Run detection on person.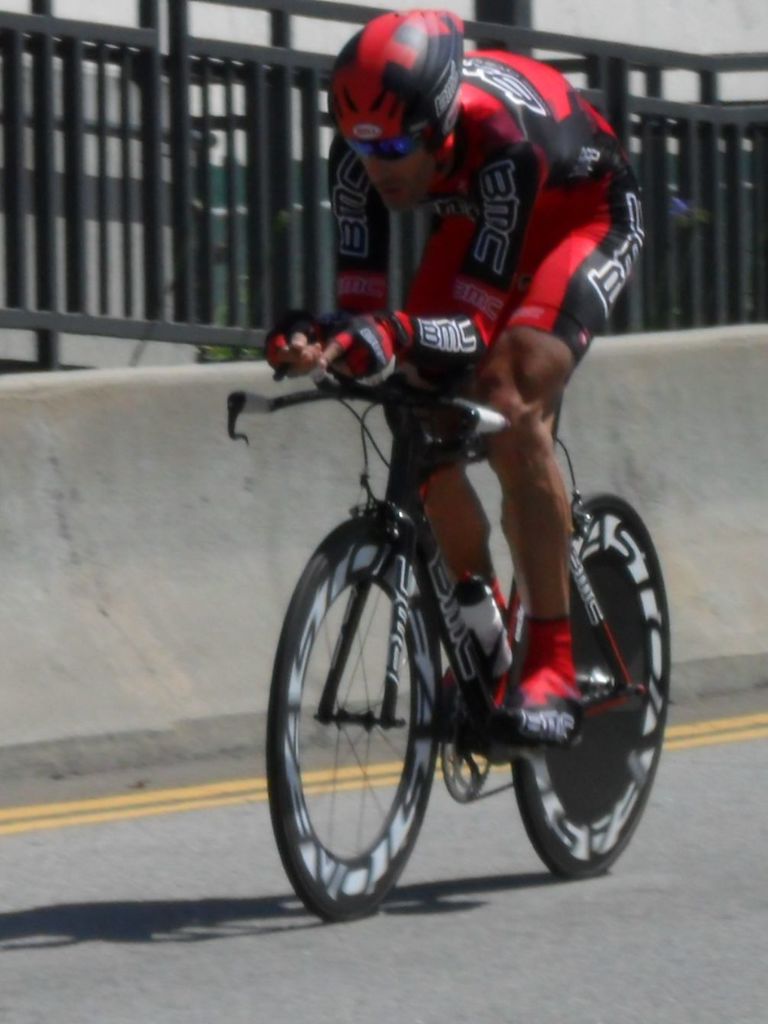
Result: detection(237, 67, 676, 877).
